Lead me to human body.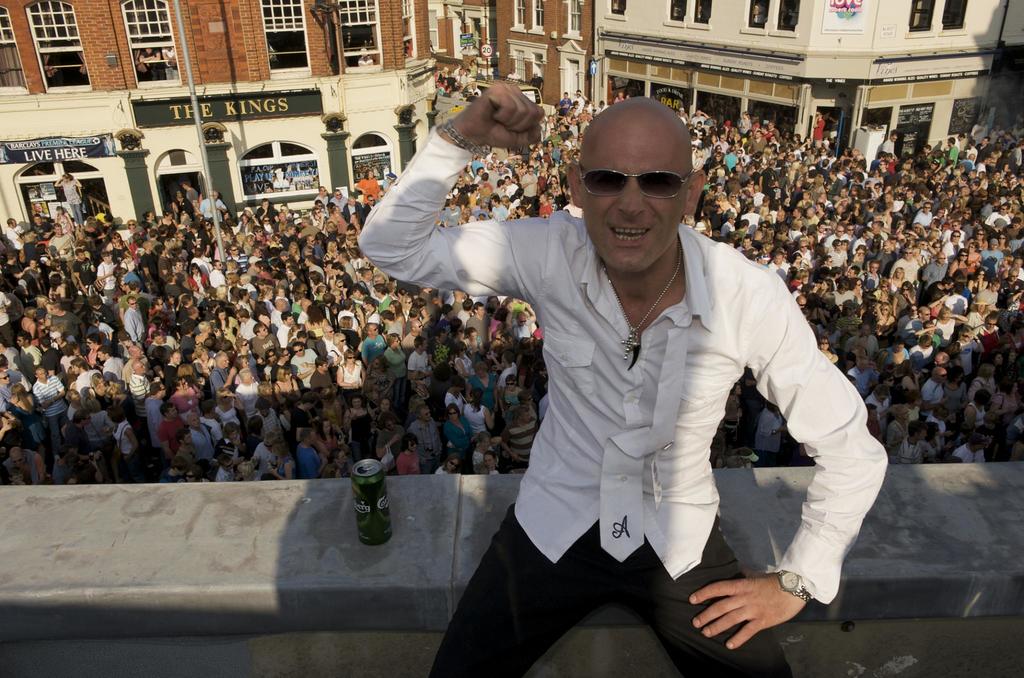
Lead to 836, 207, 842, 220.
